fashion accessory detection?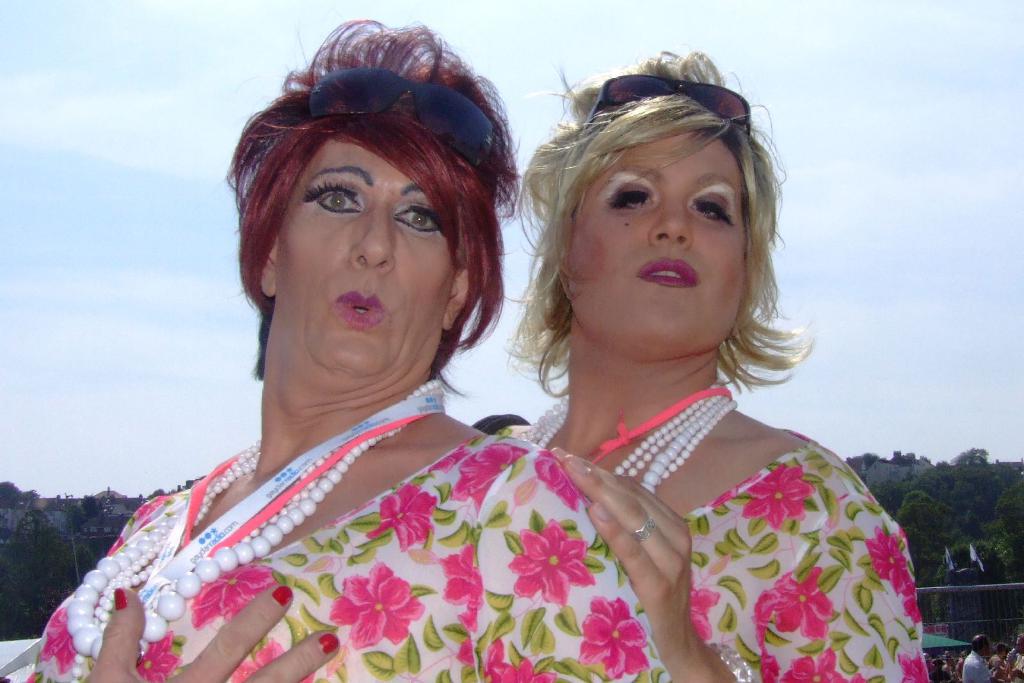
(114,586,127,607)
